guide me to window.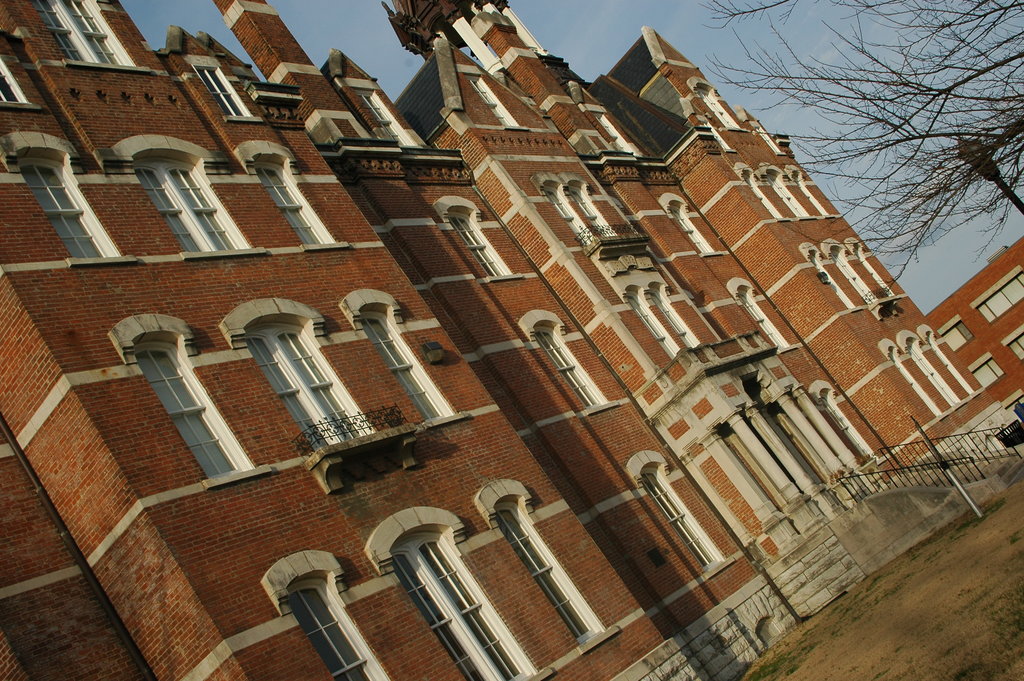
Guidance: box(124, 324, 234, 488).
